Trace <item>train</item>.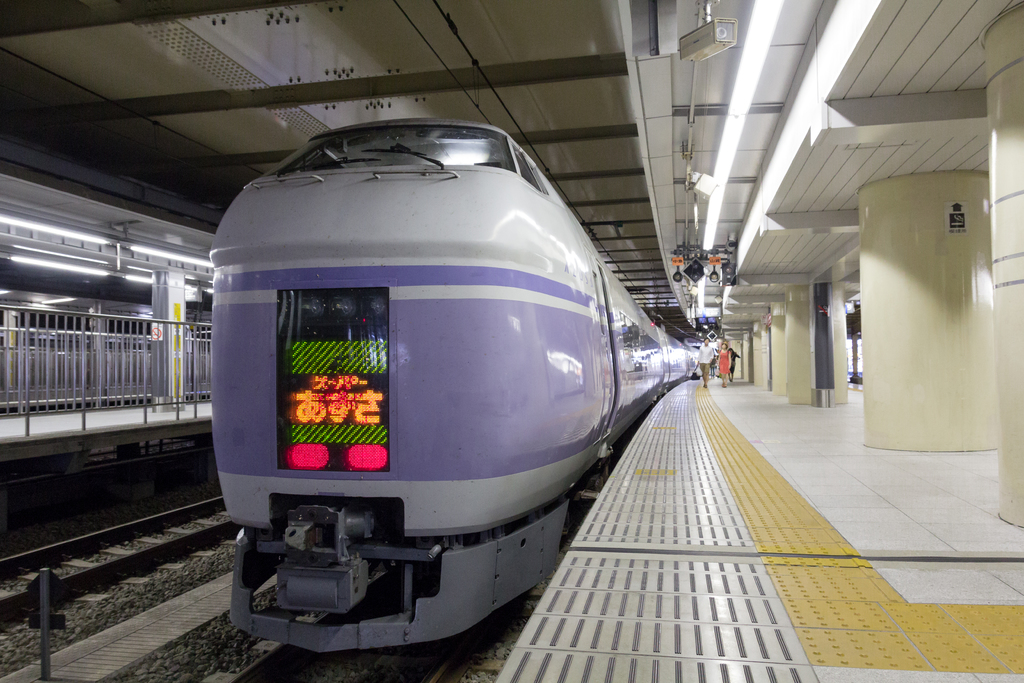
Traced to box(214, 120, 699, 652).
